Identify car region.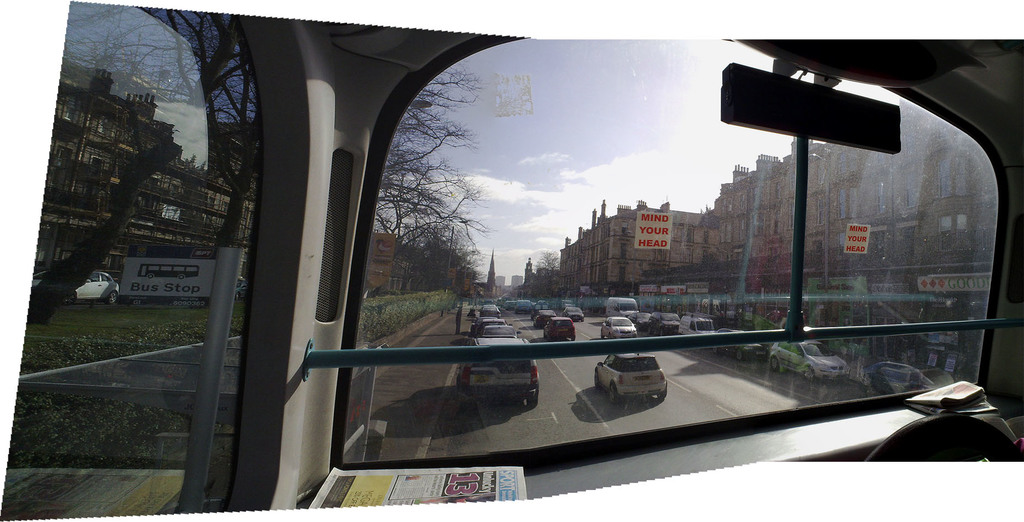
Region: l=31, t=271, r=124, b=302.
